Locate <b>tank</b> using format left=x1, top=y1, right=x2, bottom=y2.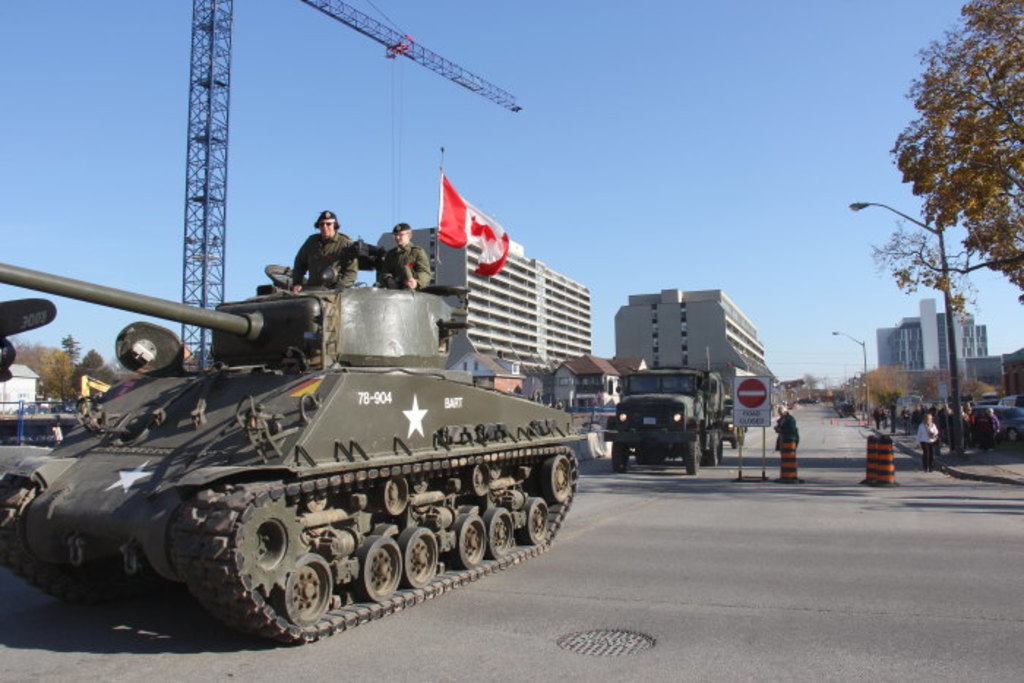
left=0, top=260, right=582, bottom=646.
